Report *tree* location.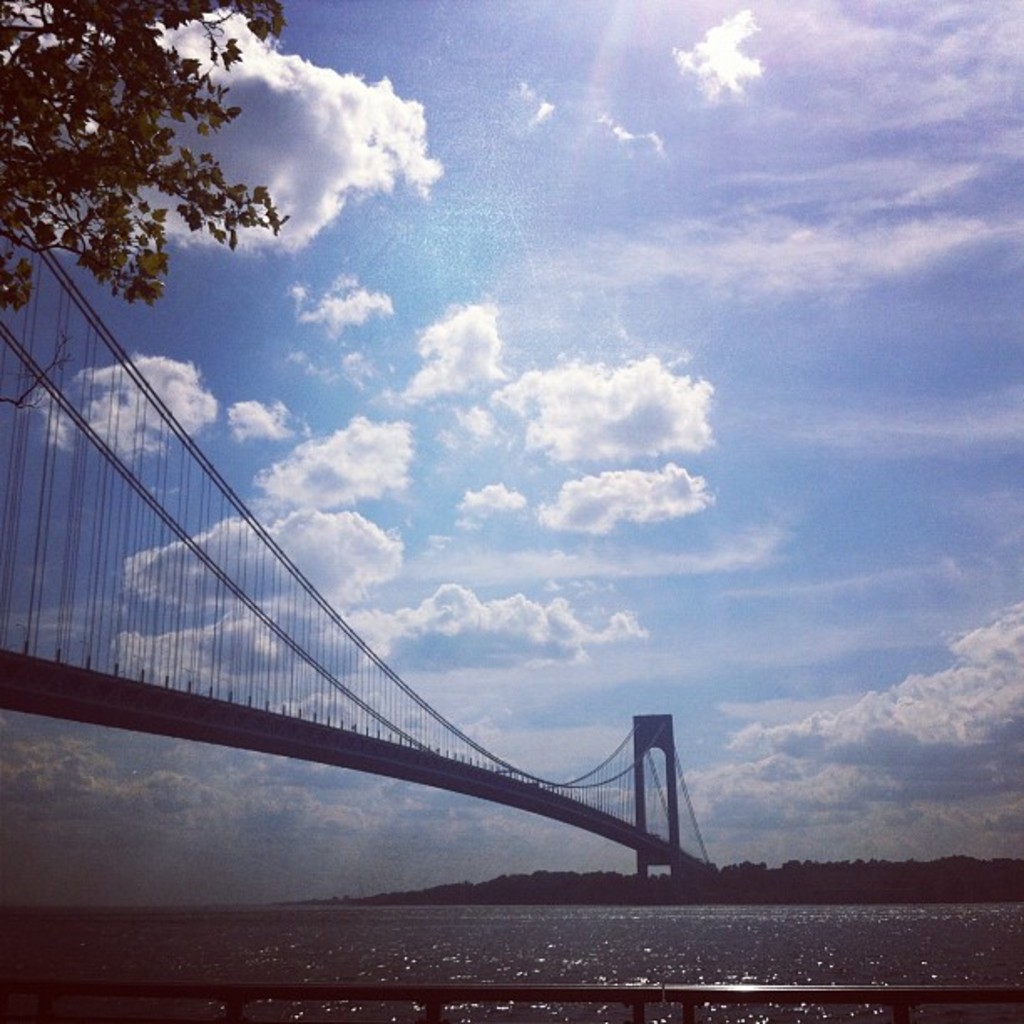
Report: <box>0,0,305,311</box>.
